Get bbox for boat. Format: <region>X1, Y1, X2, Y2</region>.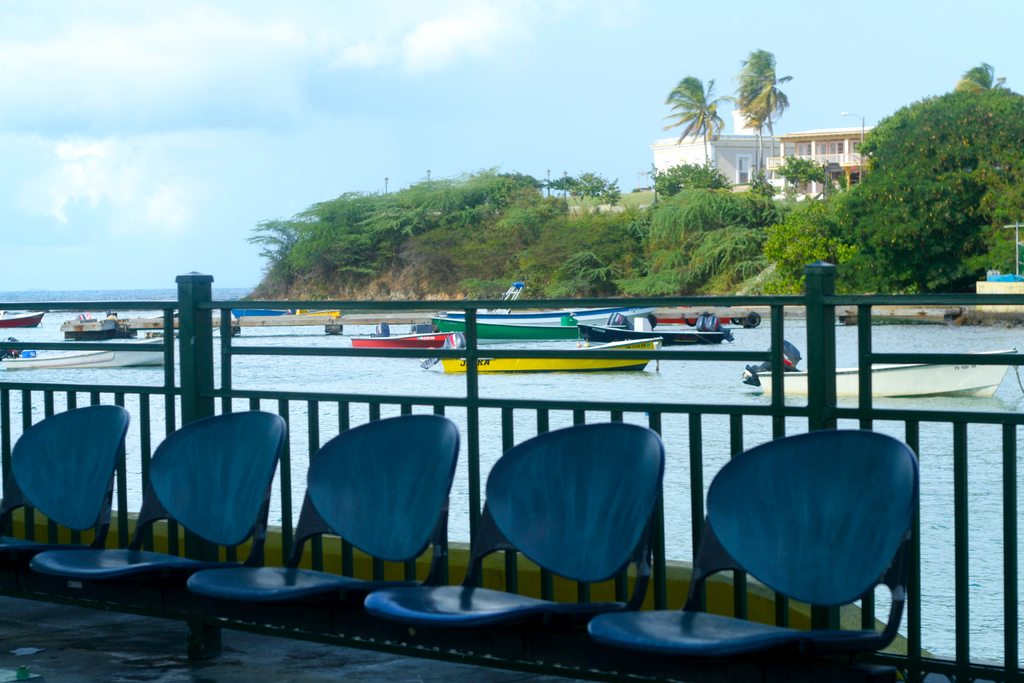
<region>749, 345, 1016, 395</region>.
